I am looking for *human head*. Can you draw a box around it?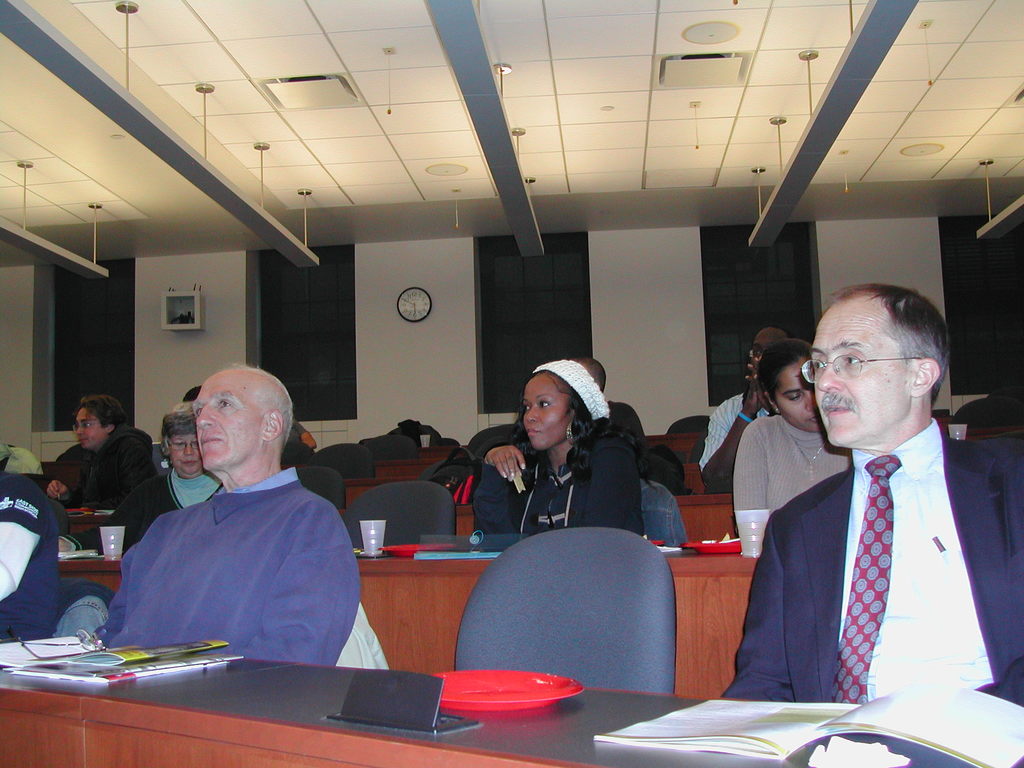
Sure, the bounding box is (left=746, top=326, right=787, bottom=377).
